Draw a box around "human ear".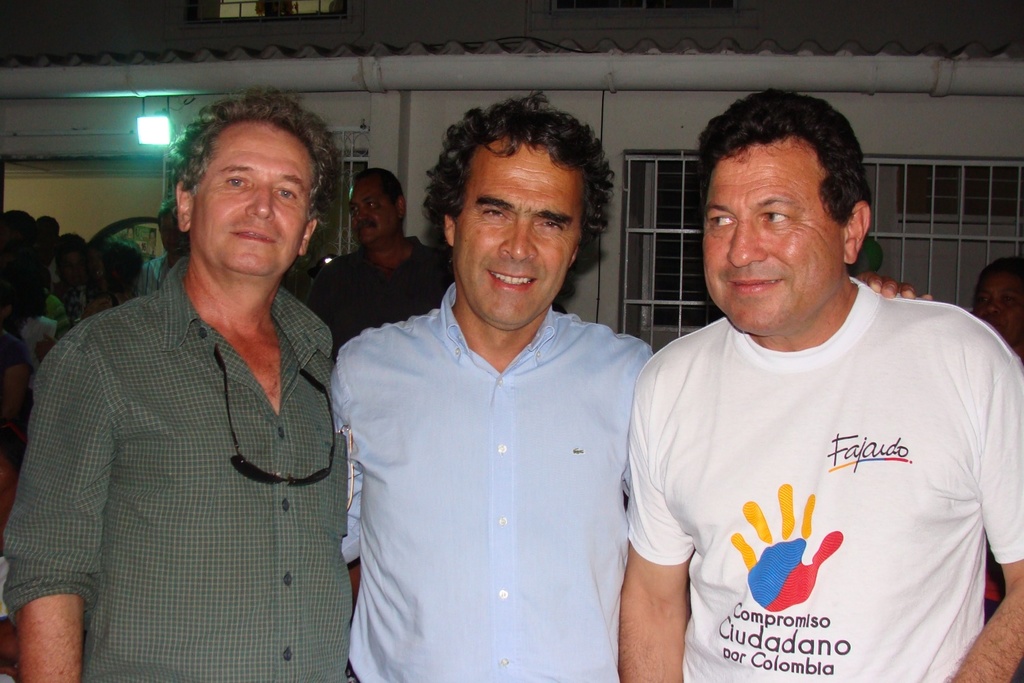
left=174, top=181, right=194, bottom=234.
